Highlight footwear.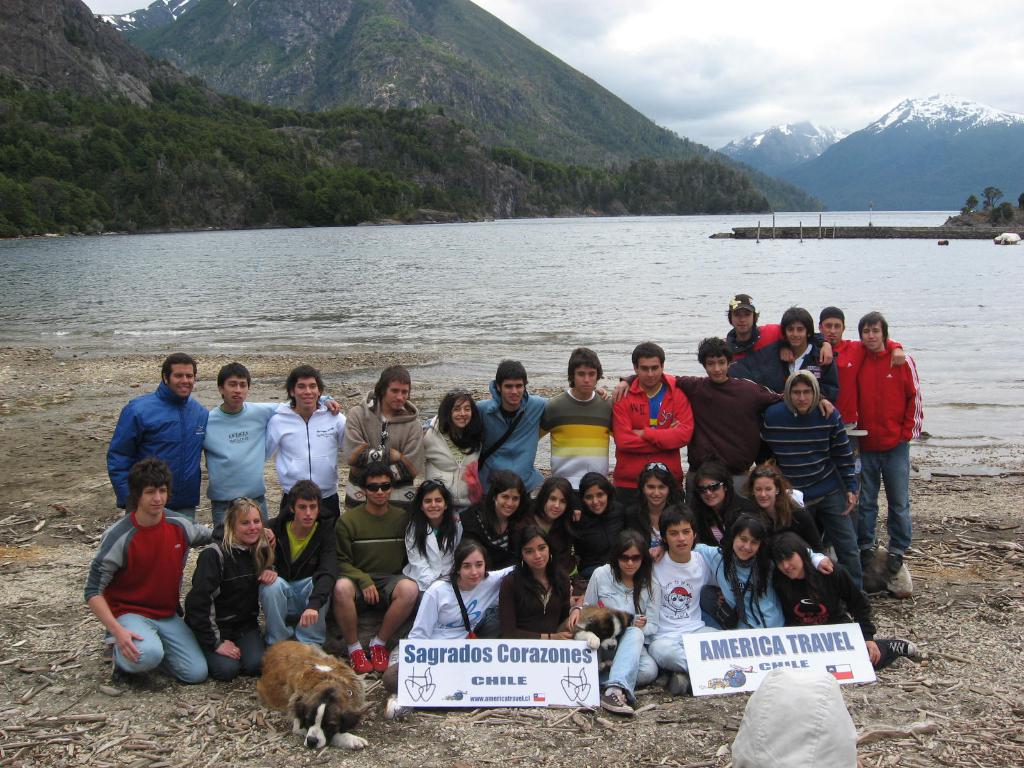
Highlighted region: 879, 635, 915, 656.
